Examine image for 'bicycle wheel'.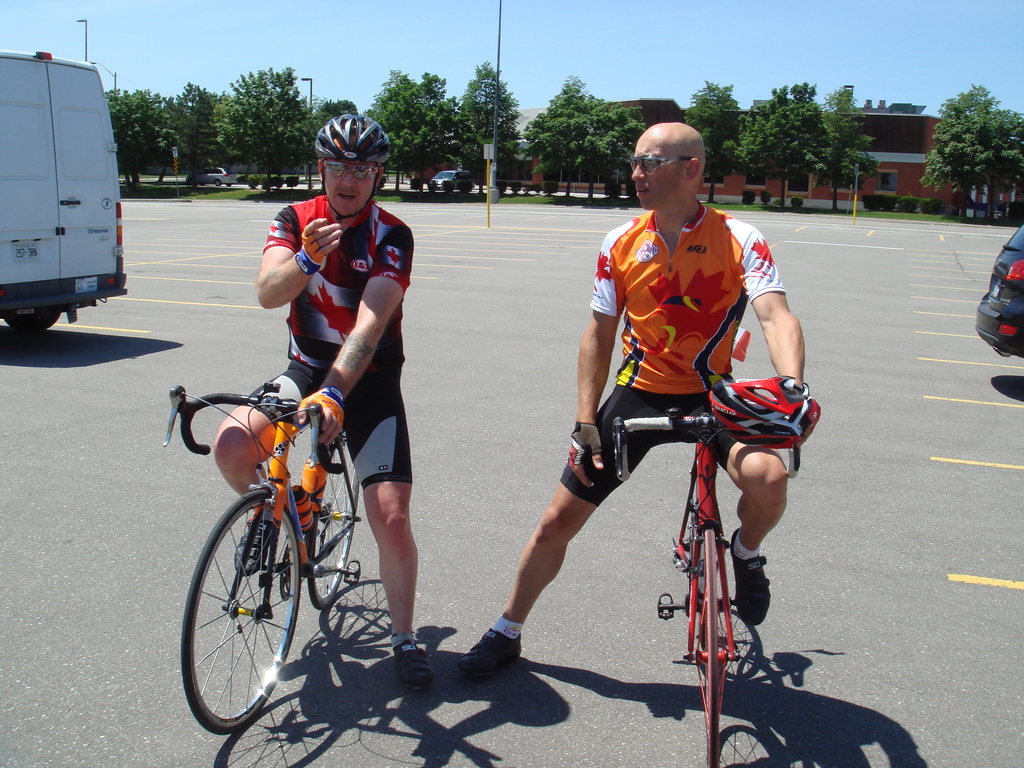
Examination result: l=184, t=489, r=315, b=740.
